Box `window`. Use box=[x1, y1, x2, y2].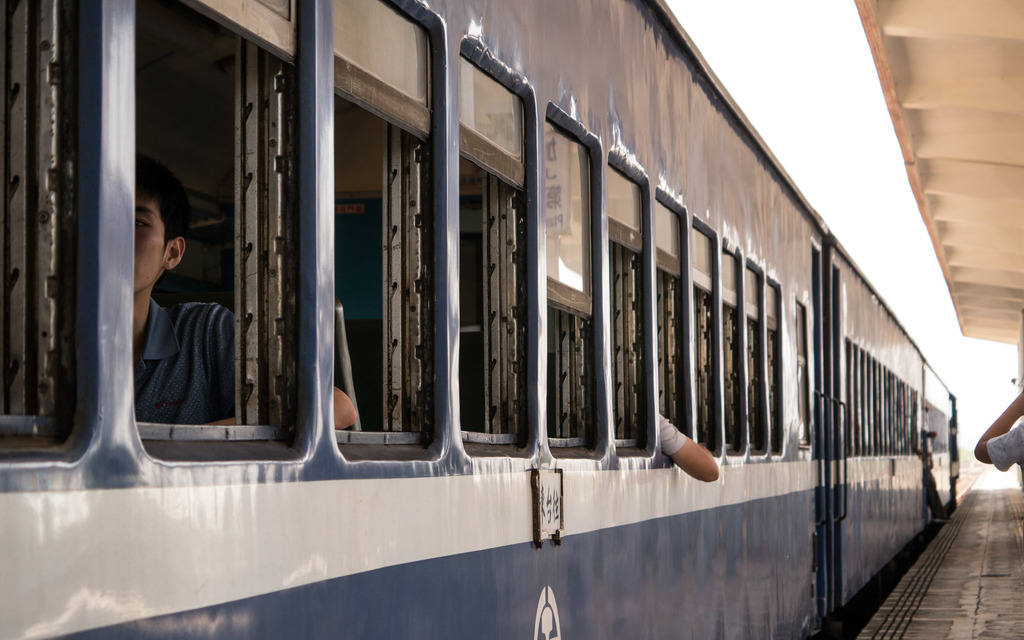
box=[929, 402, 931, 447].
